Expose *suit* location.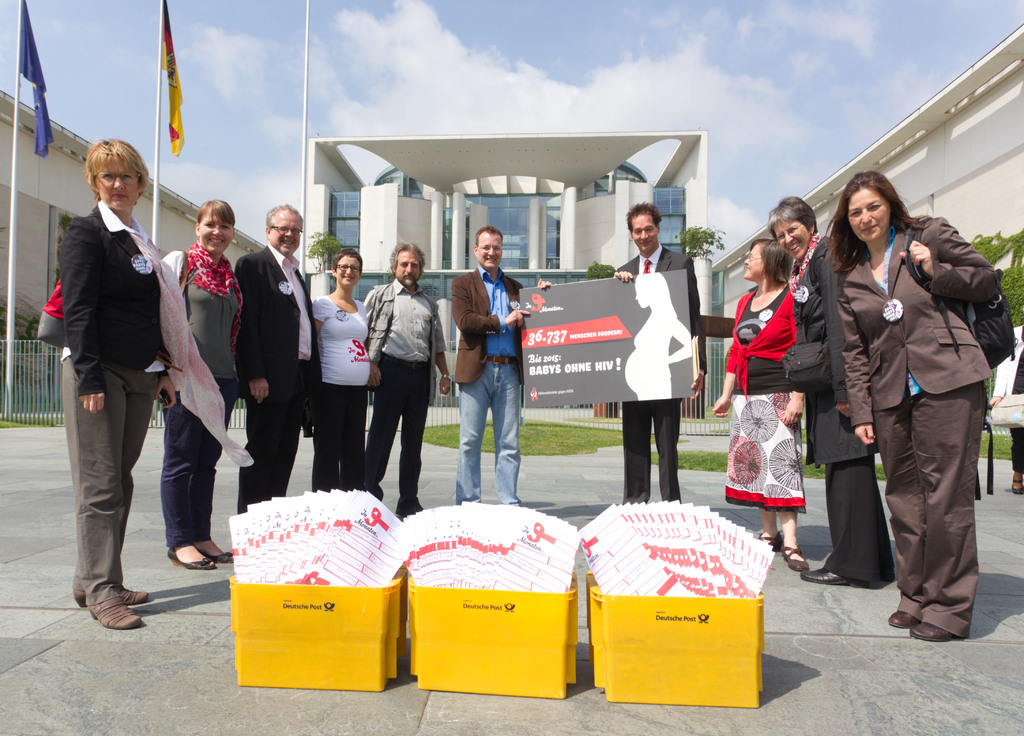
Exposed at [836,199,1003,645].
